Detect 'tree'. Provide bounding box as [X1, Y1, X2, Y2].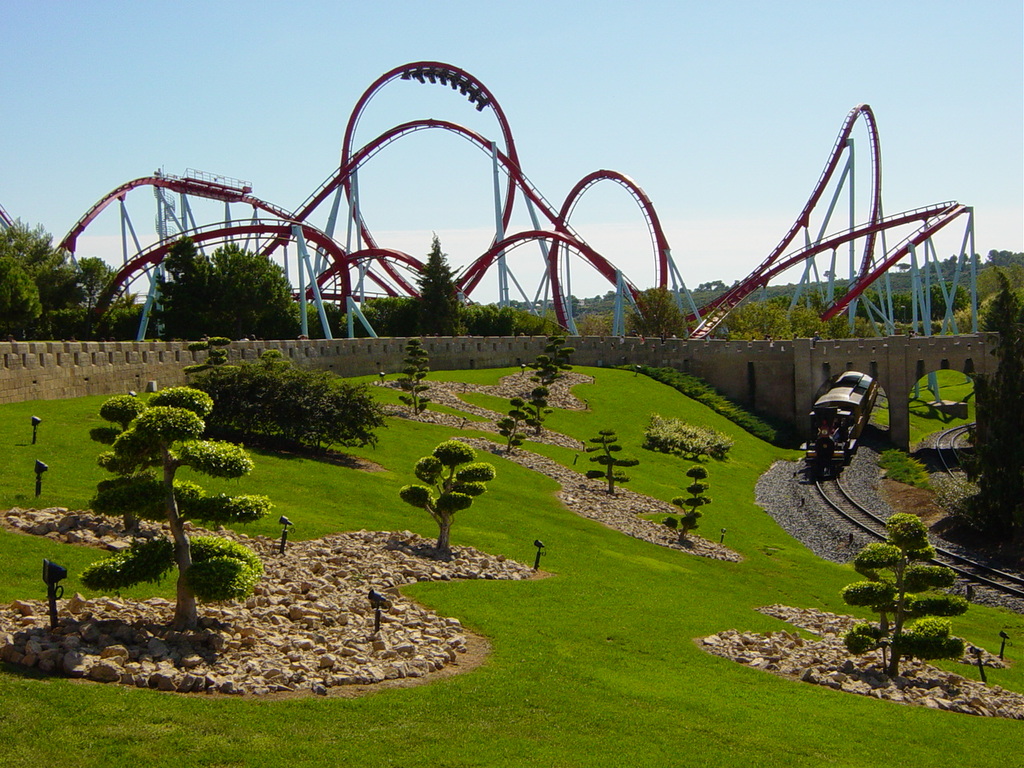
[296, 228, 550, 344].
